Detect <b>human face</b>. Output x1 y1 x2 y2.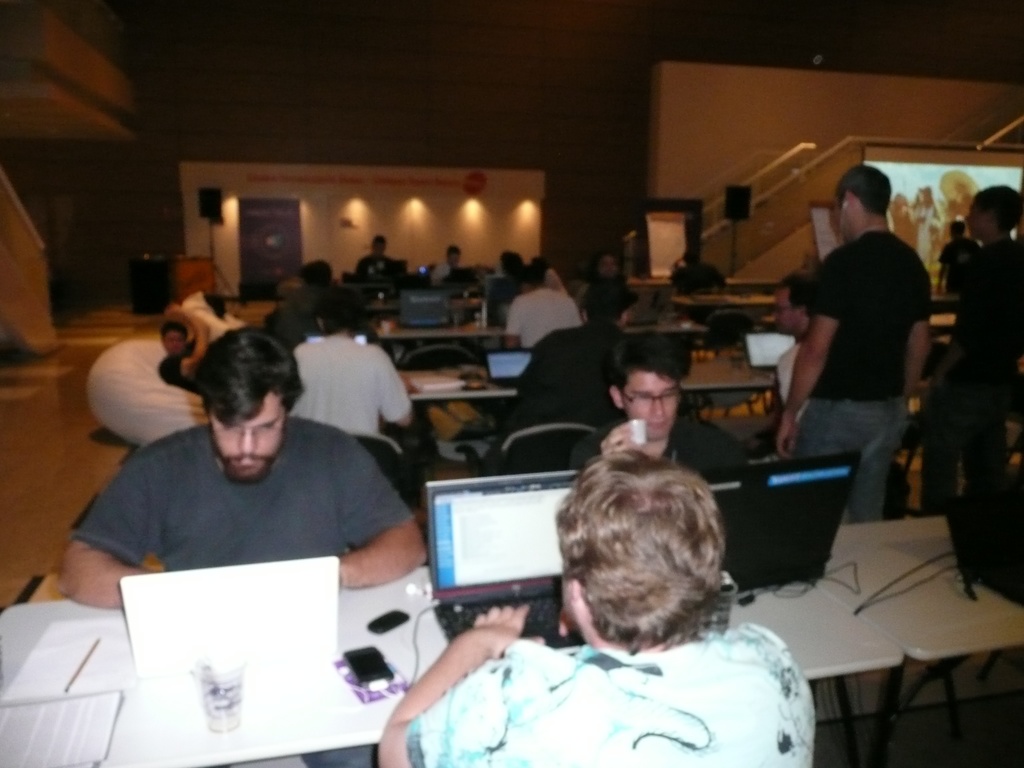
165 329 186 355.
